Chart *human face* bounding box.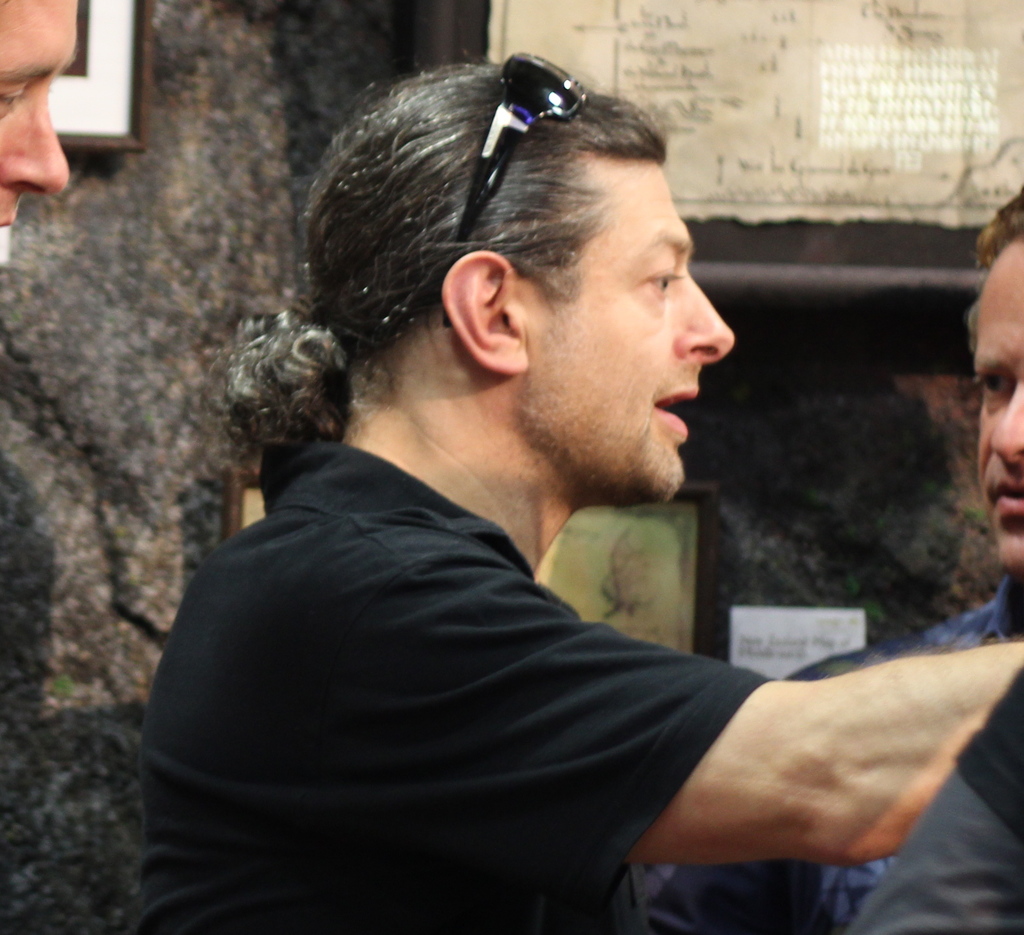
Charted: [0,0,80,220].
